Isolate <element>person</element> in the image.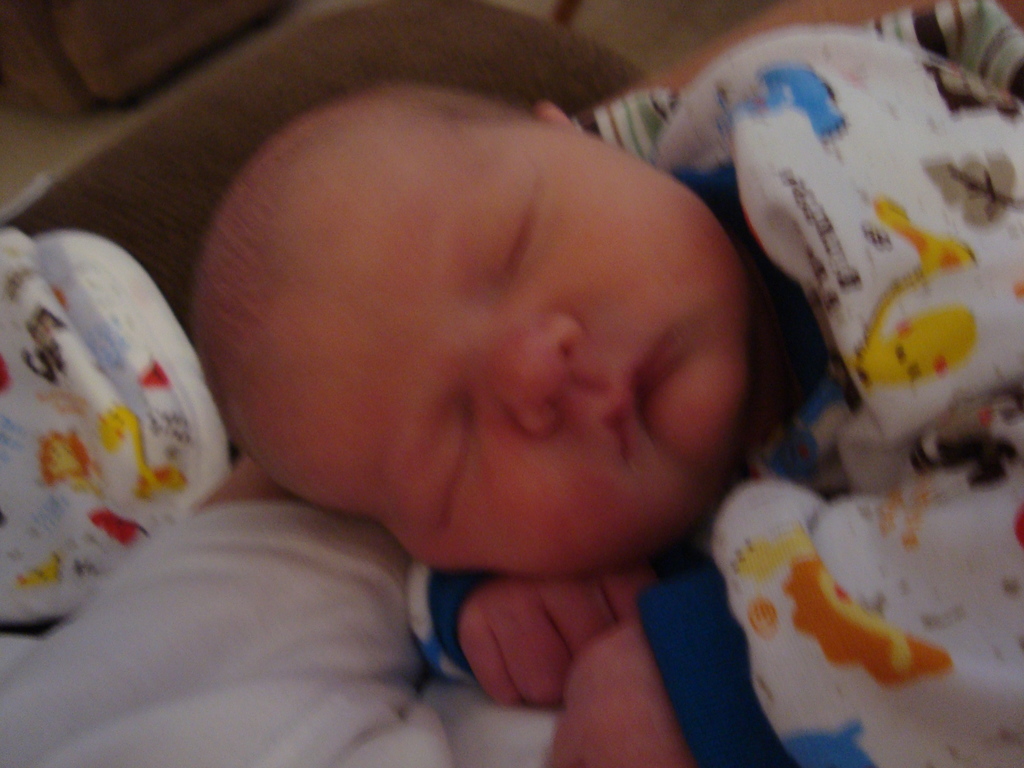
Isolated region: [189, 28, 1023, 767].
